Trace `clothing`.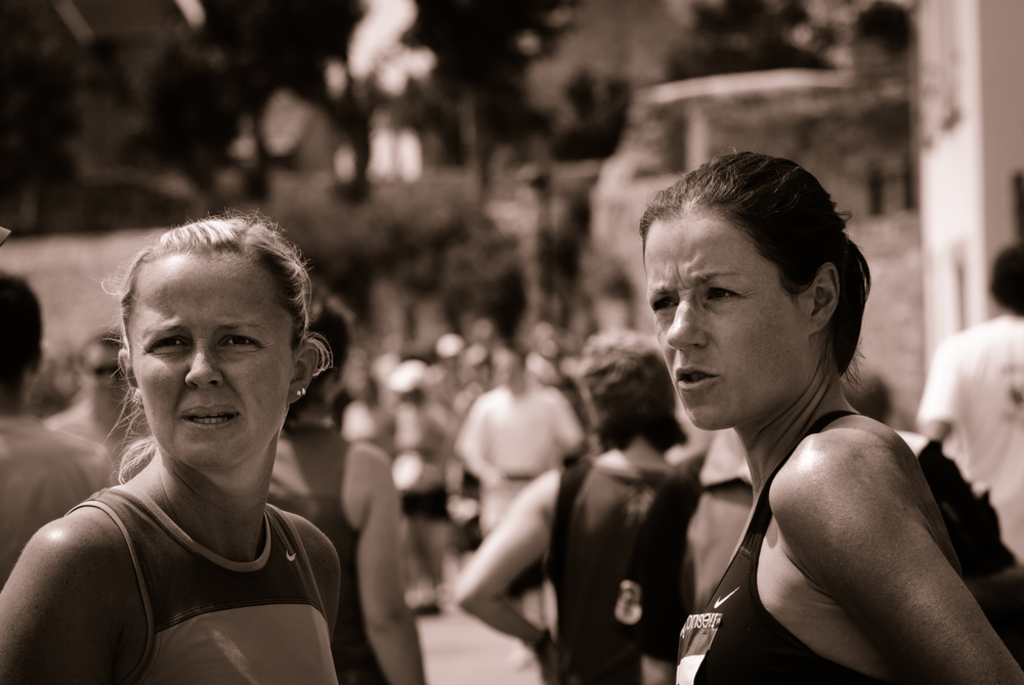
Traced to box=[690, 448, 939, 684].
